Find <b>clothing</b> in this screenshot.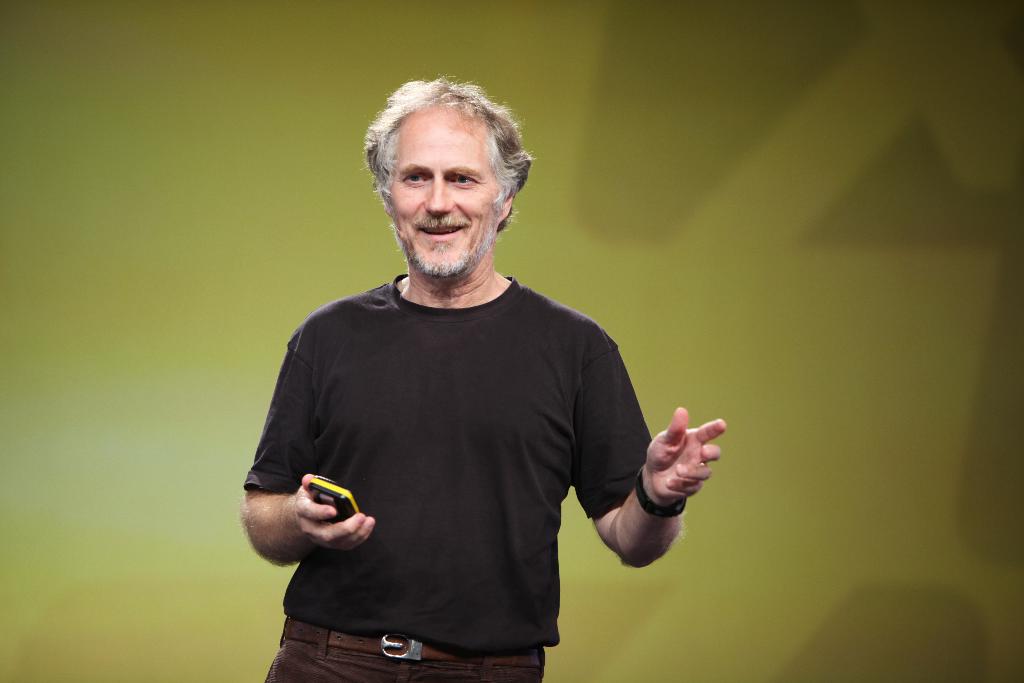
The bounding box for <b>clothing</b> is <box>253,227,675,671</box>.
